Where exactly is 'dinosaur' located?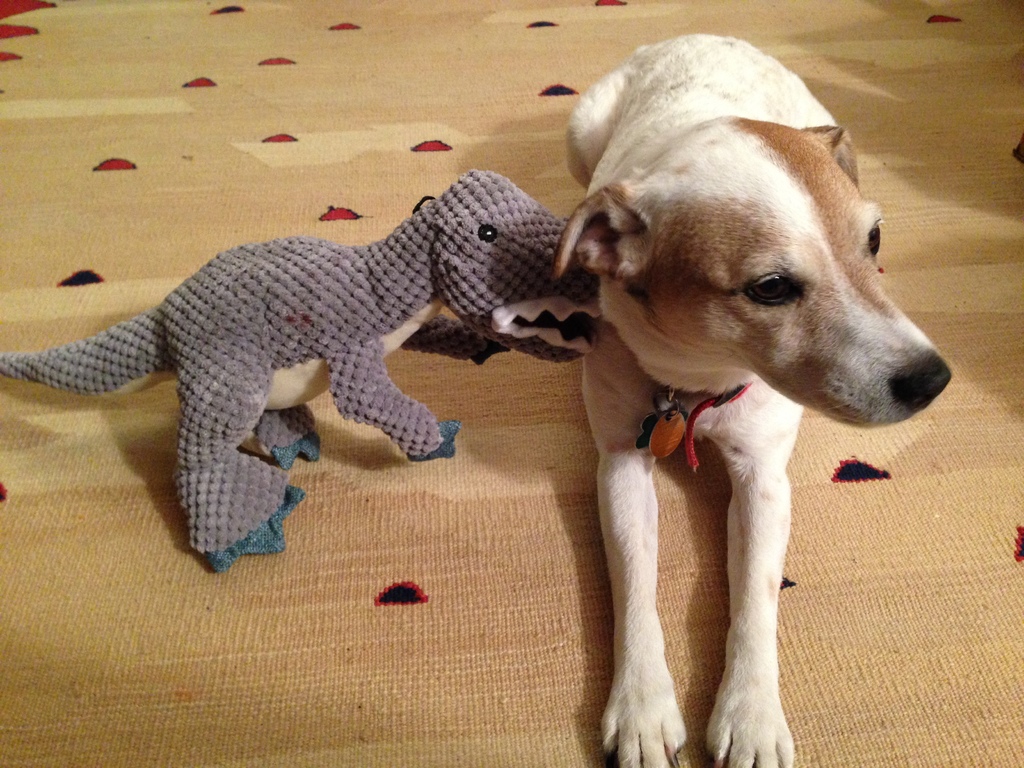
Its bounding box is region(0, 167, 602, 574).
